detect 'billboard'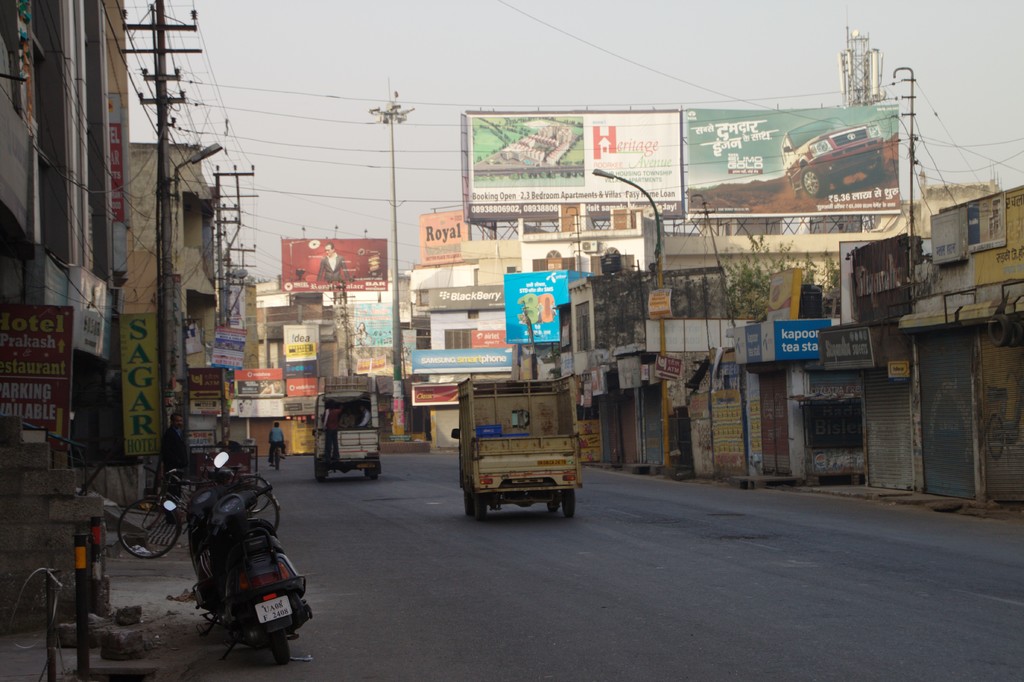
[935,194,1011,254]
